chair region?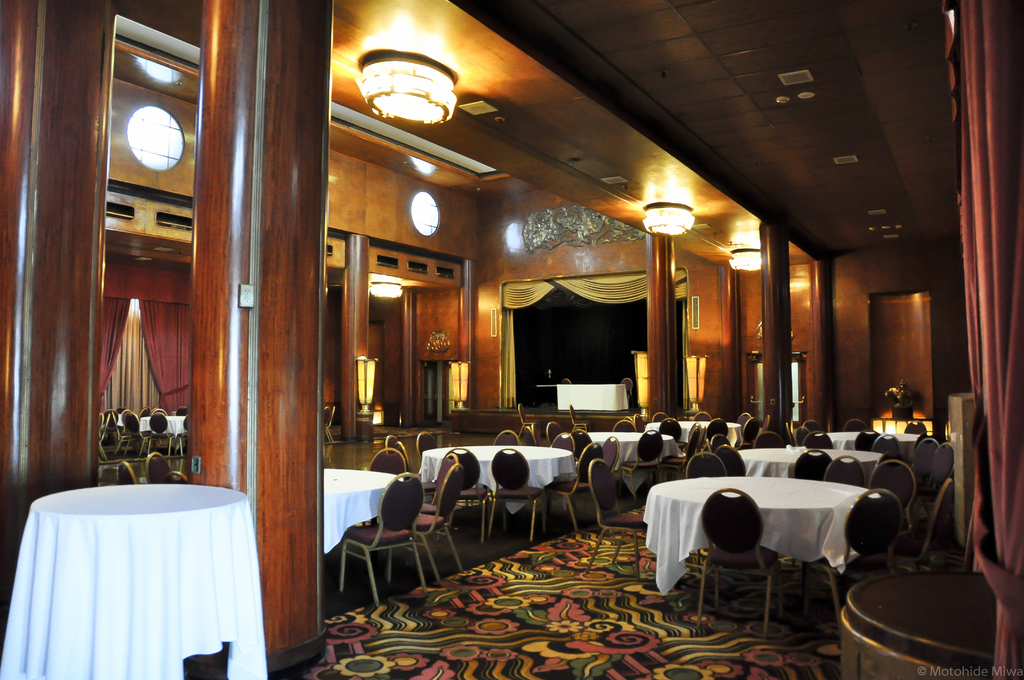
locate(525, 426, 536, 444)
